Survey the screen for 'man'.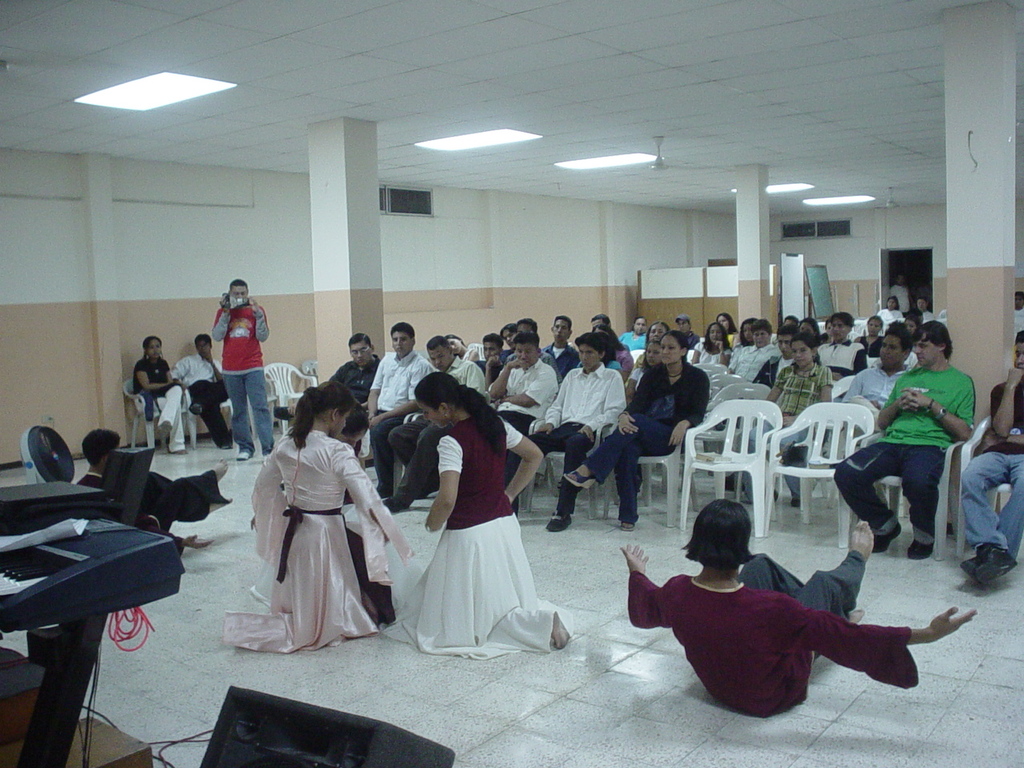
Survey found: (486,328,562,514).
